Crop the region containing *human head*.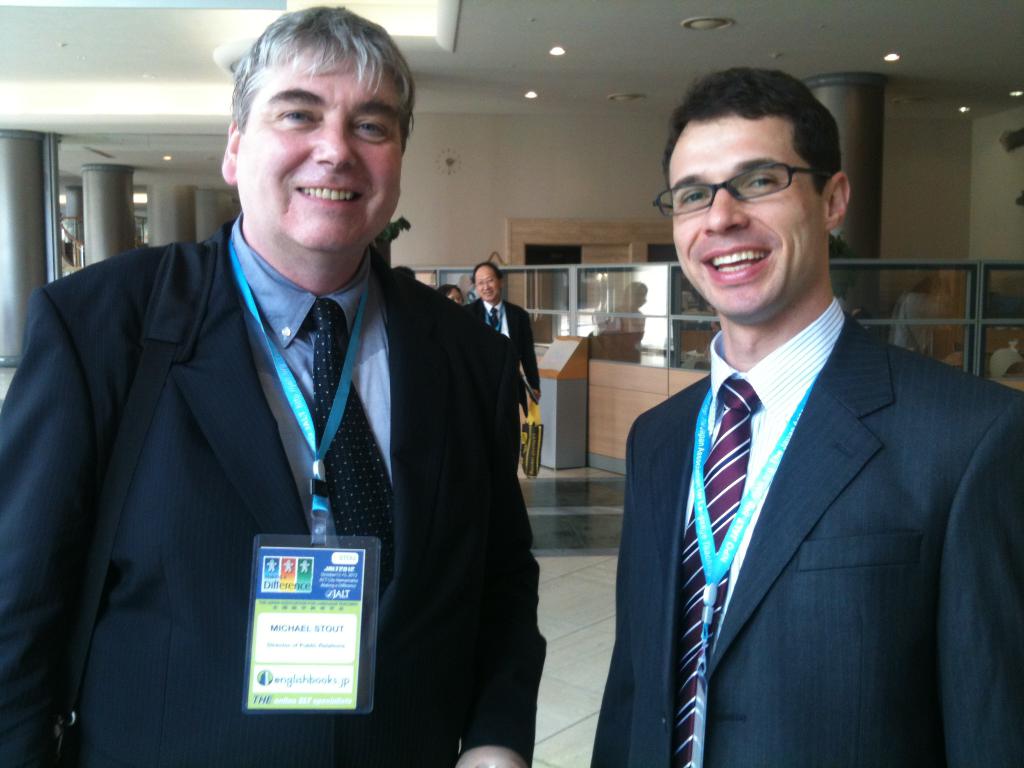
Crop region: box(216, 6, 415, 258).
